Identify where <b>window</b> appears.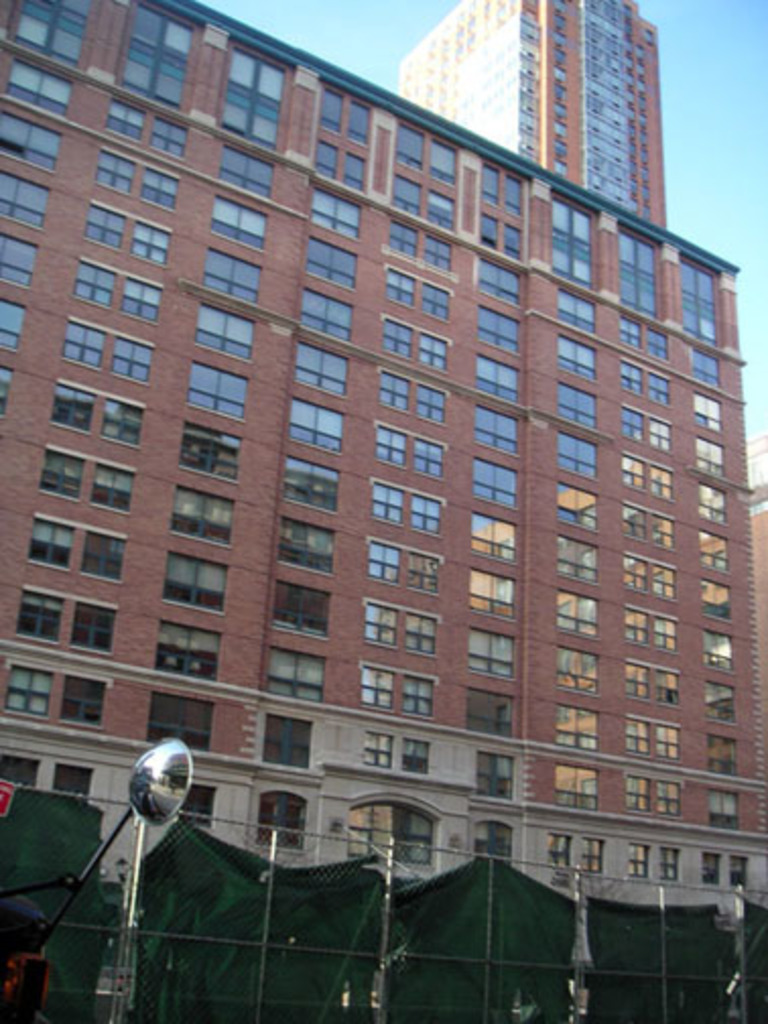
Appears at {"x1": 408, "y1": 492, "x2": 439, "y2": 524}.
